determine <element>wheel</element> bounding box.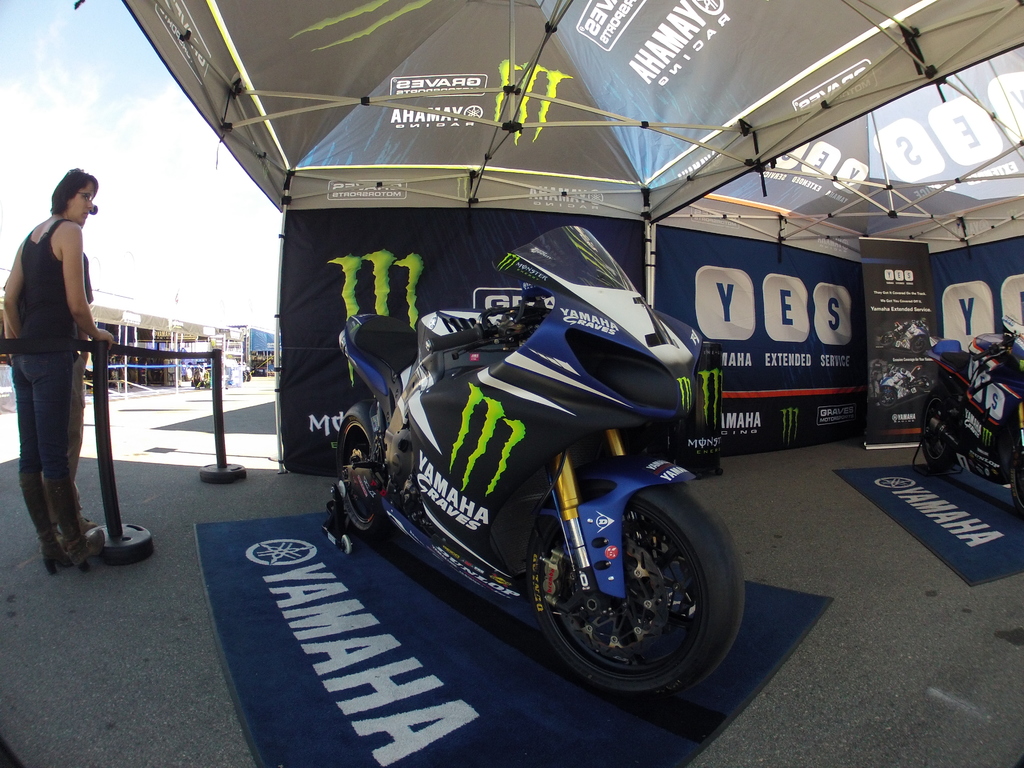
Determined: 913,339,927,353.
